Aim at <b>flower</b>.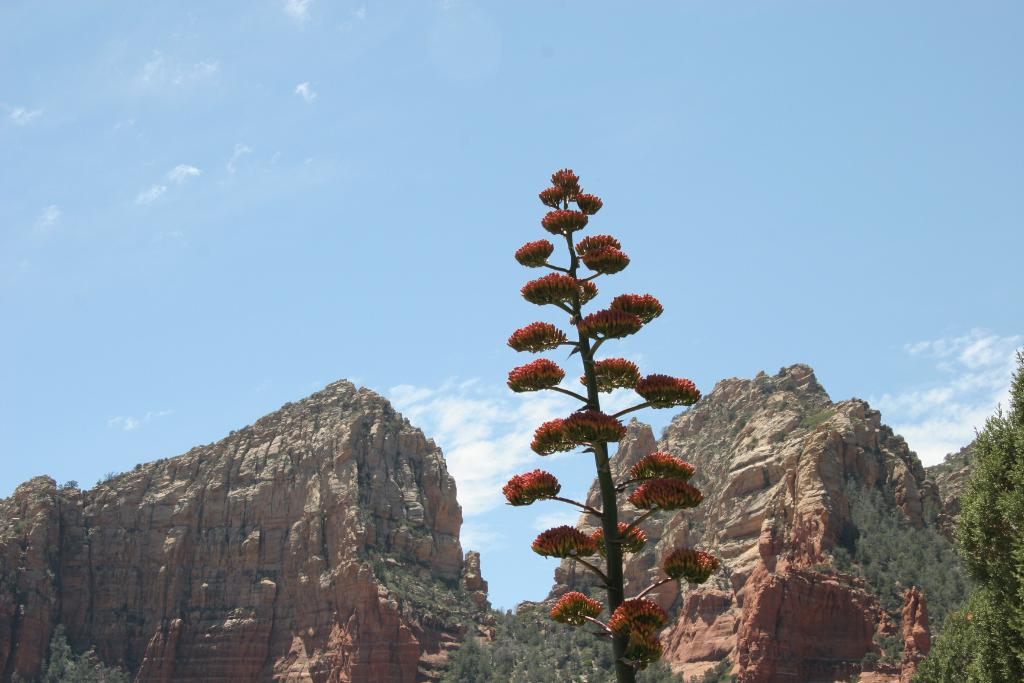
Aimed at [left=636, top=375, right=700, bottom=406].
